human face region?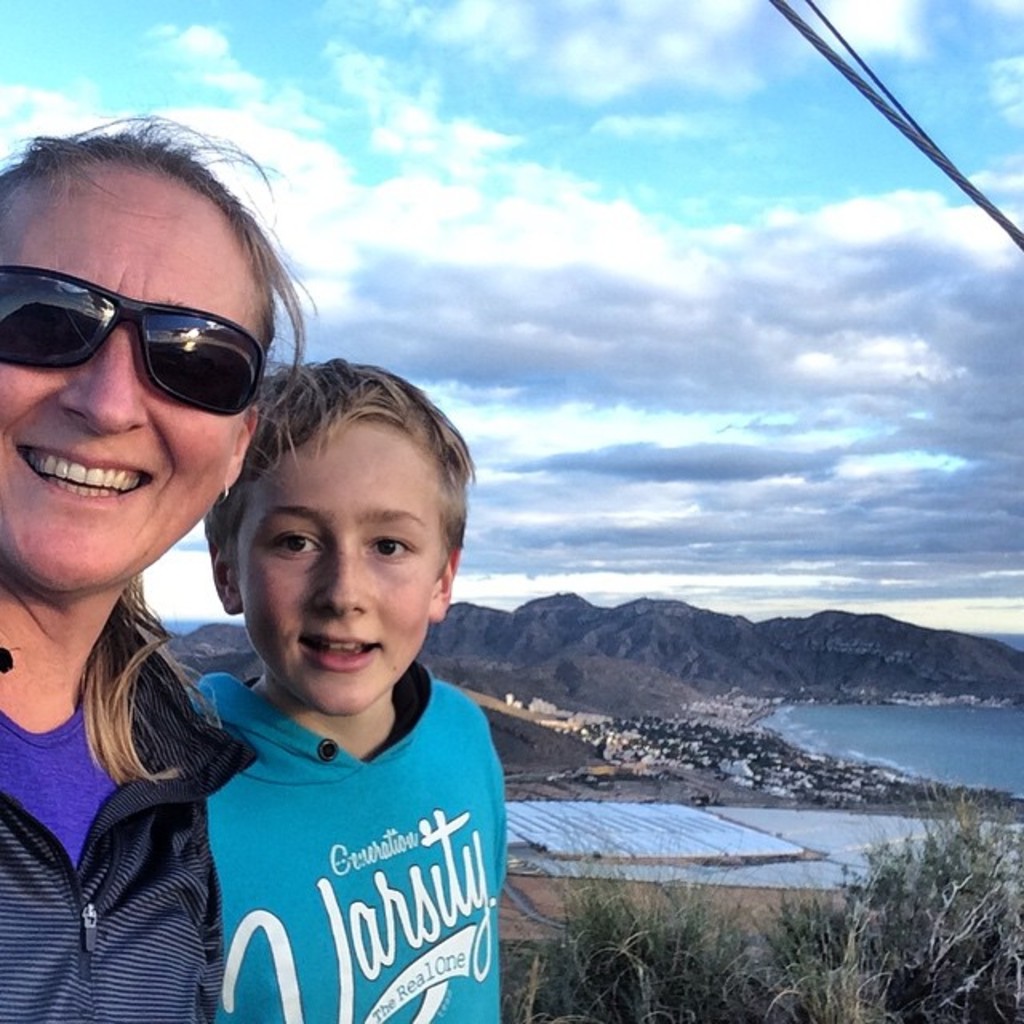
<bbox>0, 174, 266, 582</bbox>
